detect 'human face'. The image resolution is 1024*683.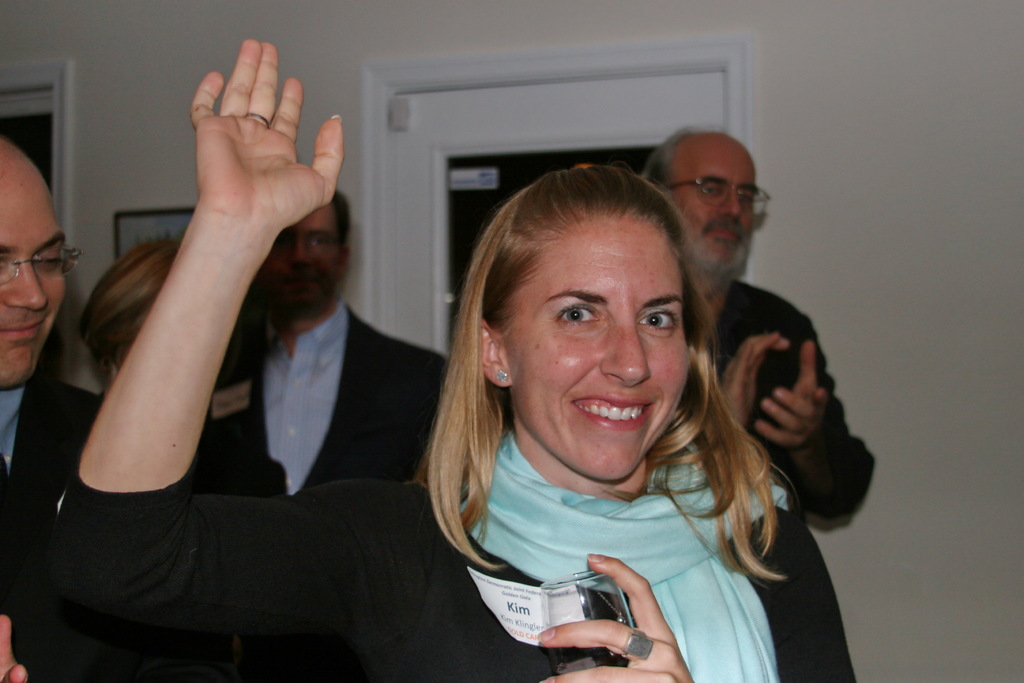
<bbox>0, 199, 65, 388</bbox>.
